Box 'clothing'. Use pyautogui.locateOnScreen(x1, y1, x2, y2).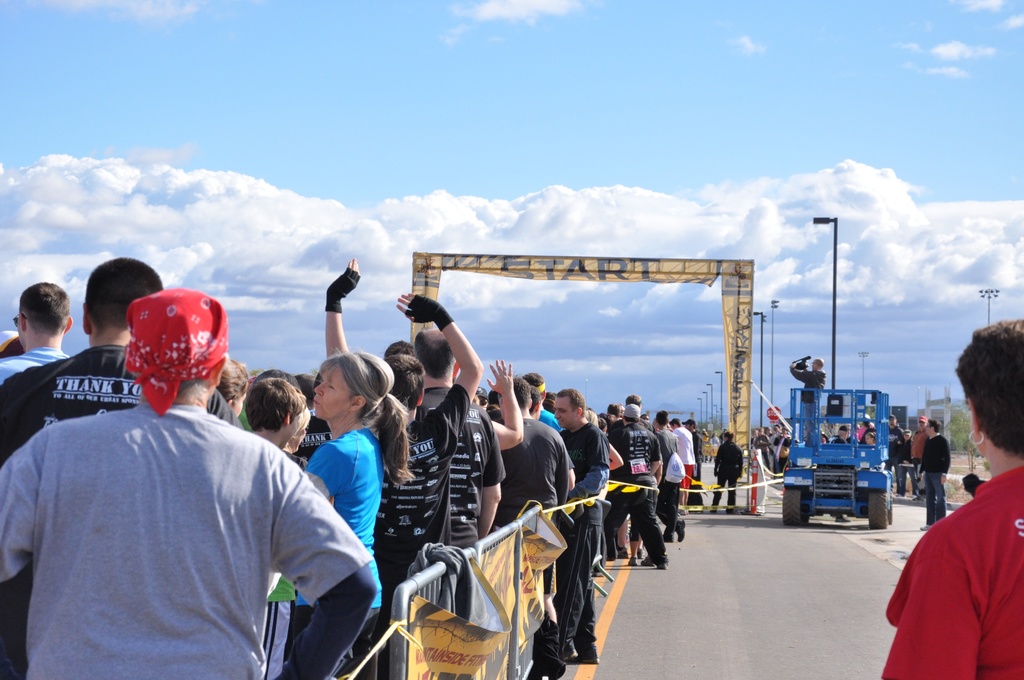
pyautogui.locateOnScreen(875, 460, 1023, 679).
